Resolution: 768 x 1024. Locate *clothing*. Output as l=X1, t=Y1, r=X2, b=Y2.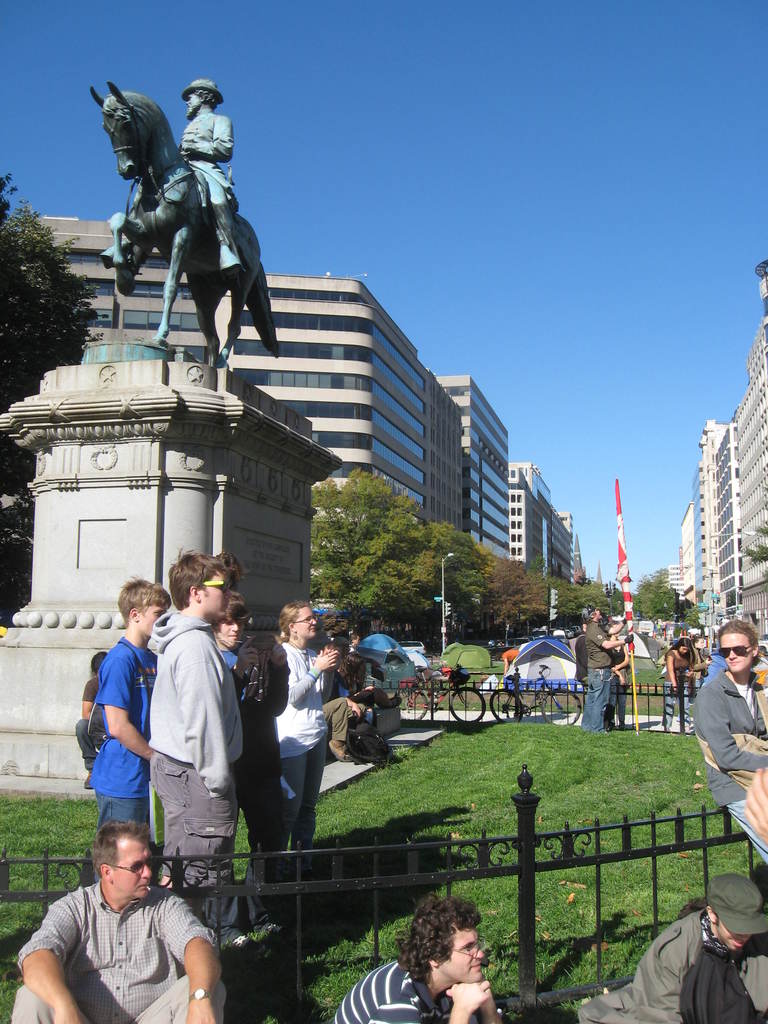
l=348, t=678, r=389, b=732.
